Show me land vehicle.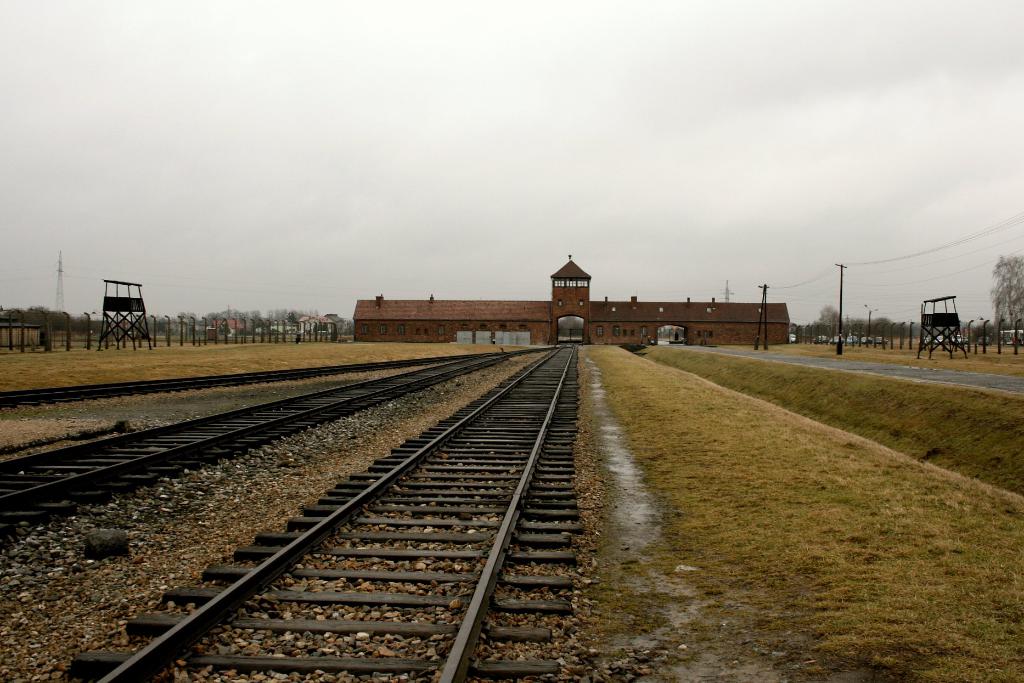
land vehicle is here: 938, 338, 939, 342.
